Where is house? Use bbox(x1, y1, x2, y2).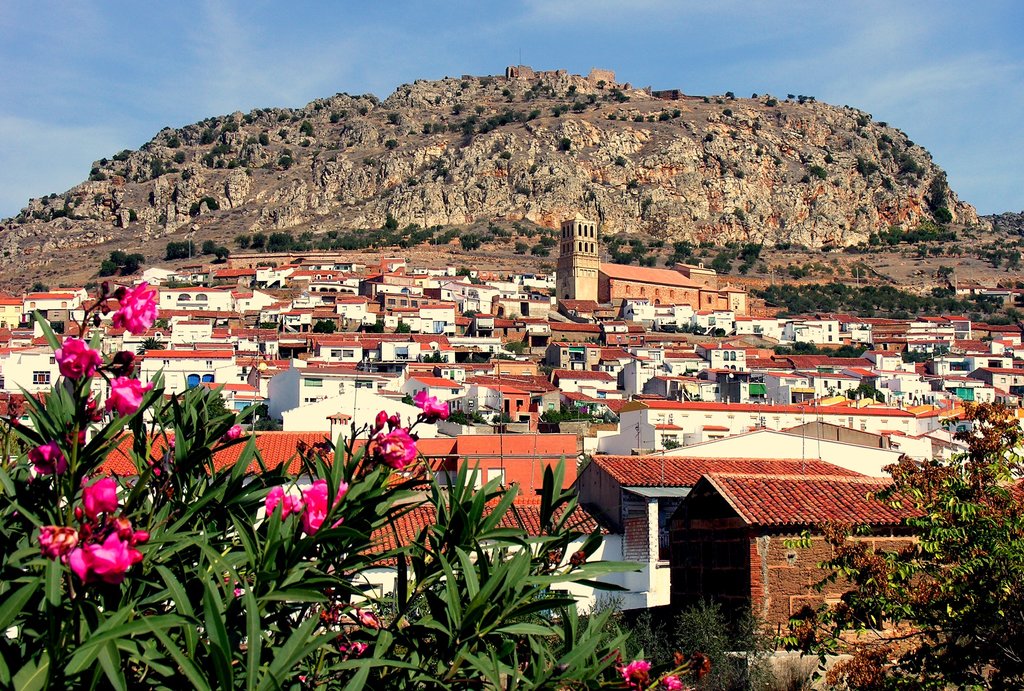
bbox(0, 297, 20, 327).
